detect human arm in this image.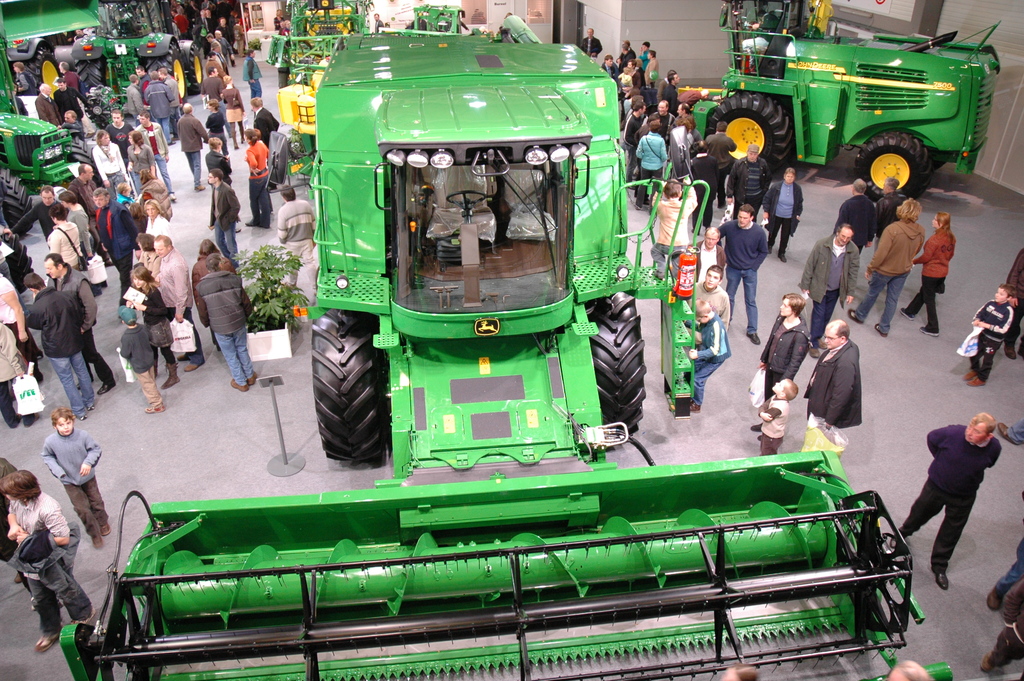
Detection: [758, 395, 772, 422].
